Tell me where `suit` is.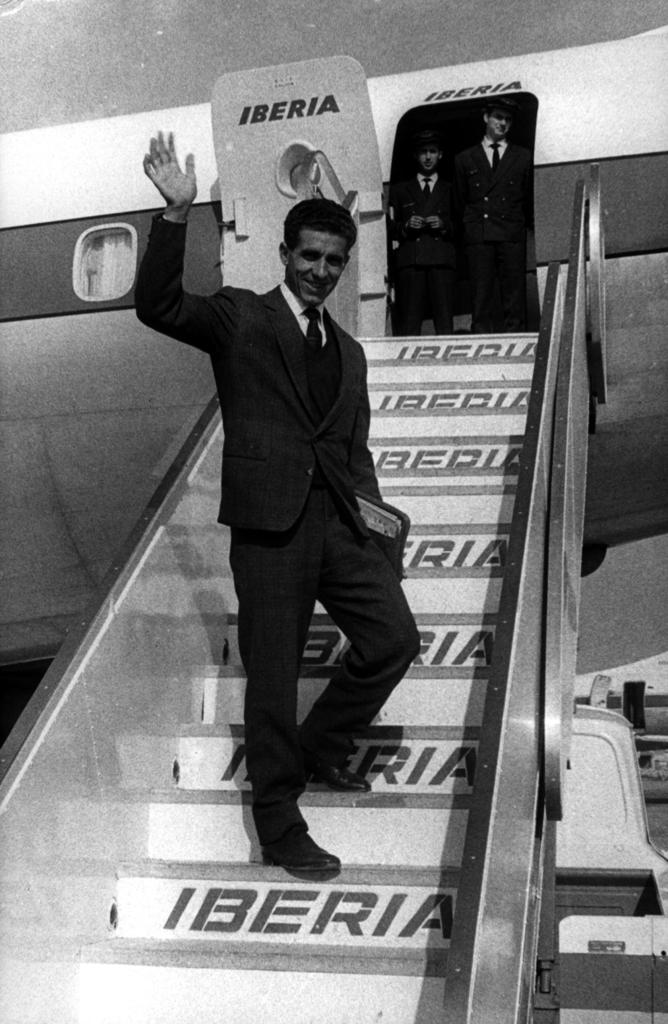
`suit` is at BBox(389, 168, 459, 317).
